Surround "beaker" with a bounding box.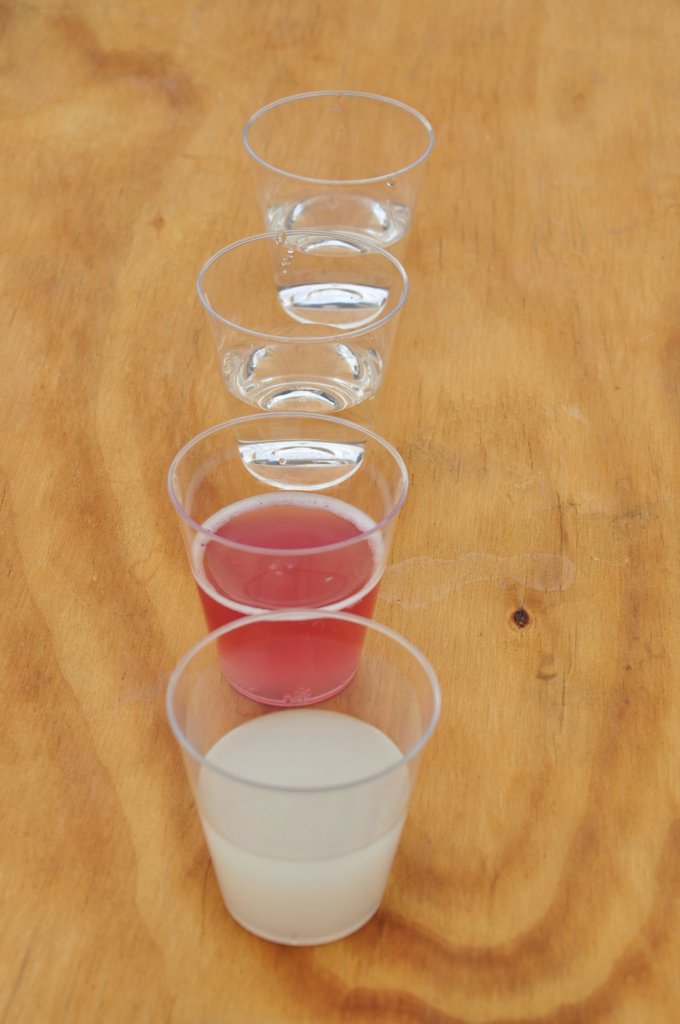
box(165, 607, 442, 946).
